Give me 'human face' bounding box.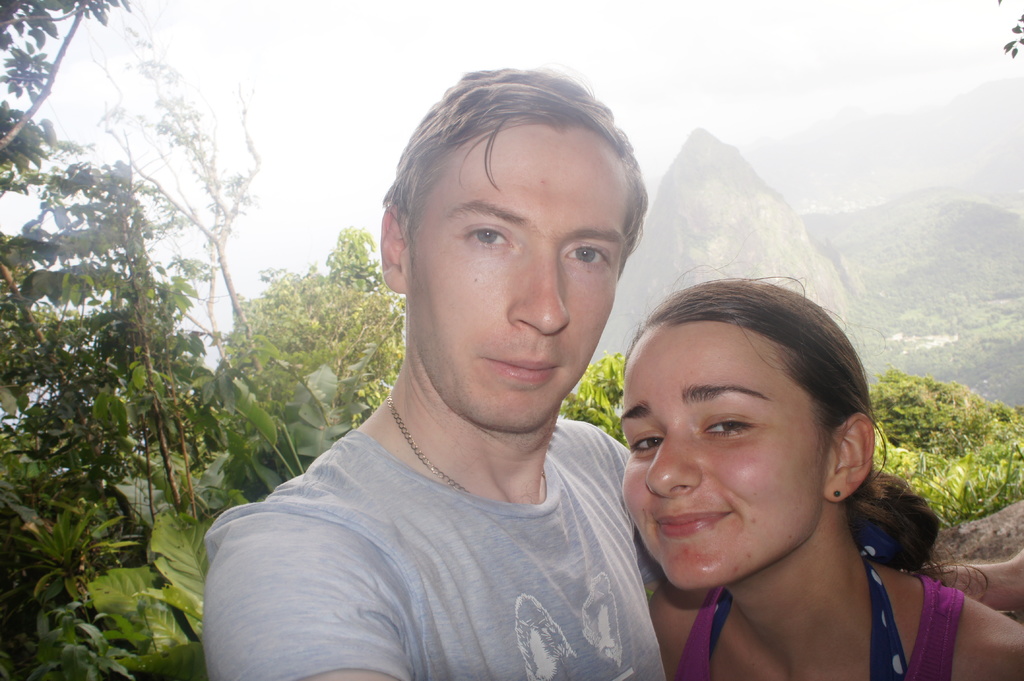
<region>405, 117, 634, 436</region>.
